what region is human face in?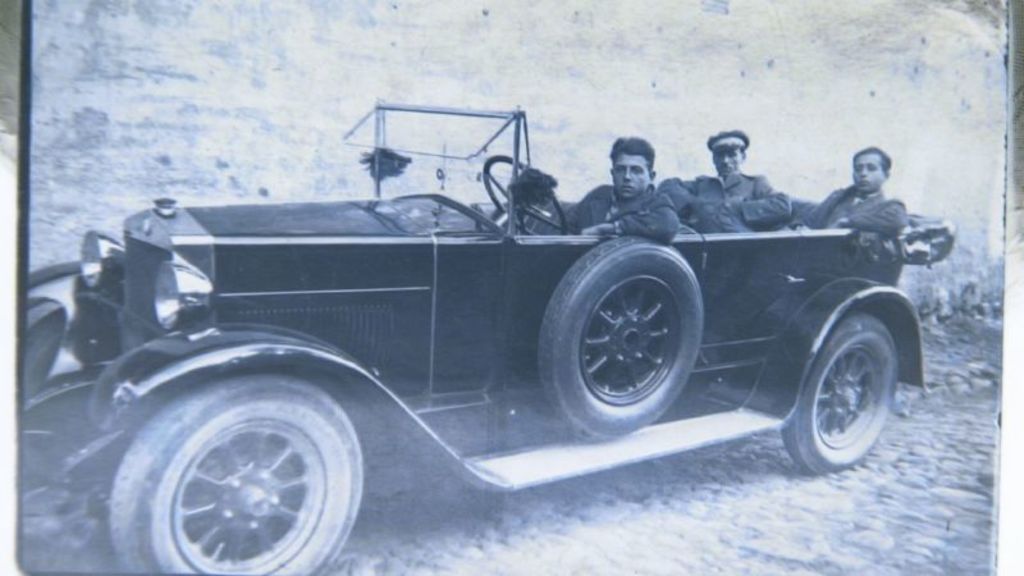
<bbox>855, 155, 881, 188</bbox>.
